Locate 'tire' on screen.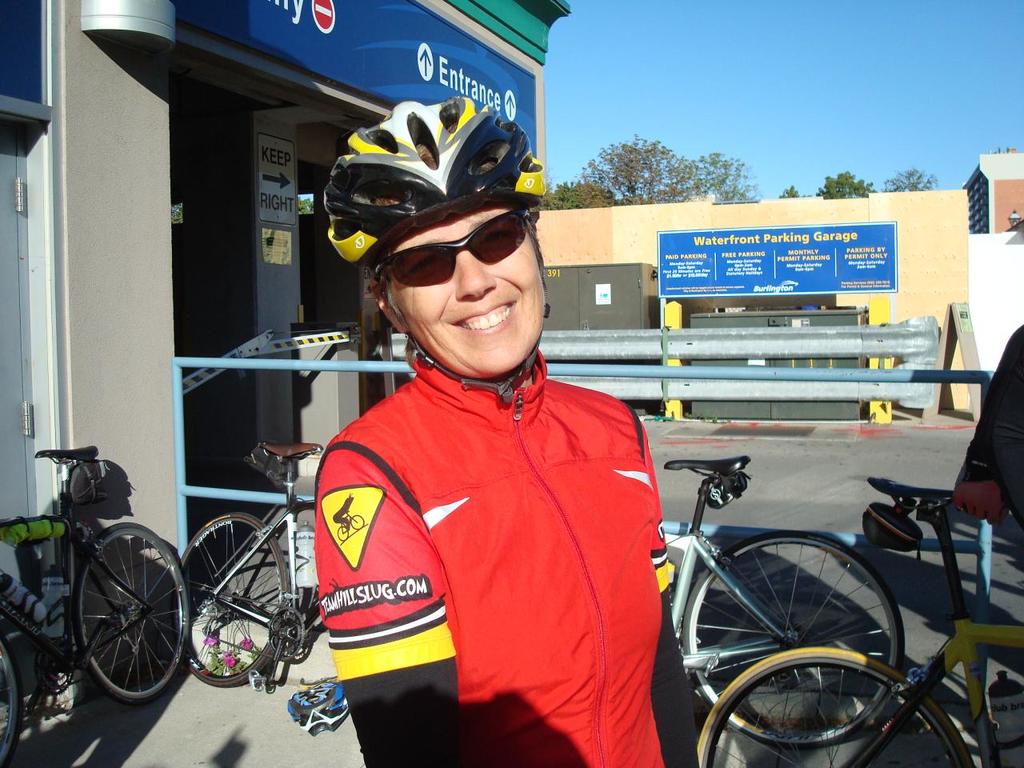
On screen at [0, 624, 24, 767].
